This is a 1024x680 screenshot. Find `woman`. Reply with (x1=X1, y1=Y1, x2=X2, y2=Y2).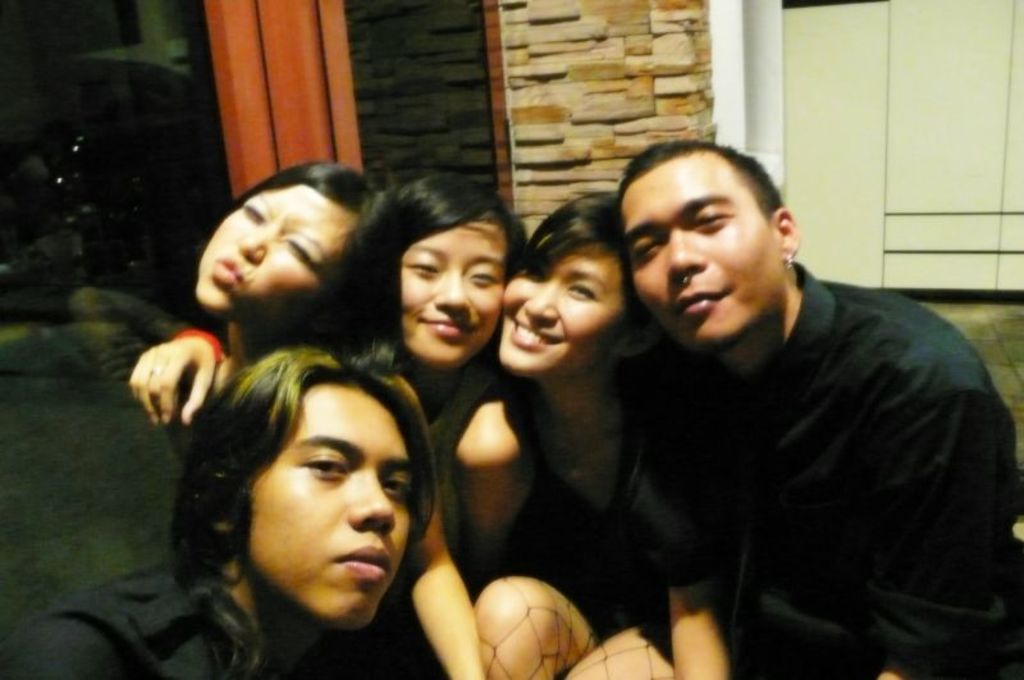
(x1=129, y1=166, x2=538, y2=587).
